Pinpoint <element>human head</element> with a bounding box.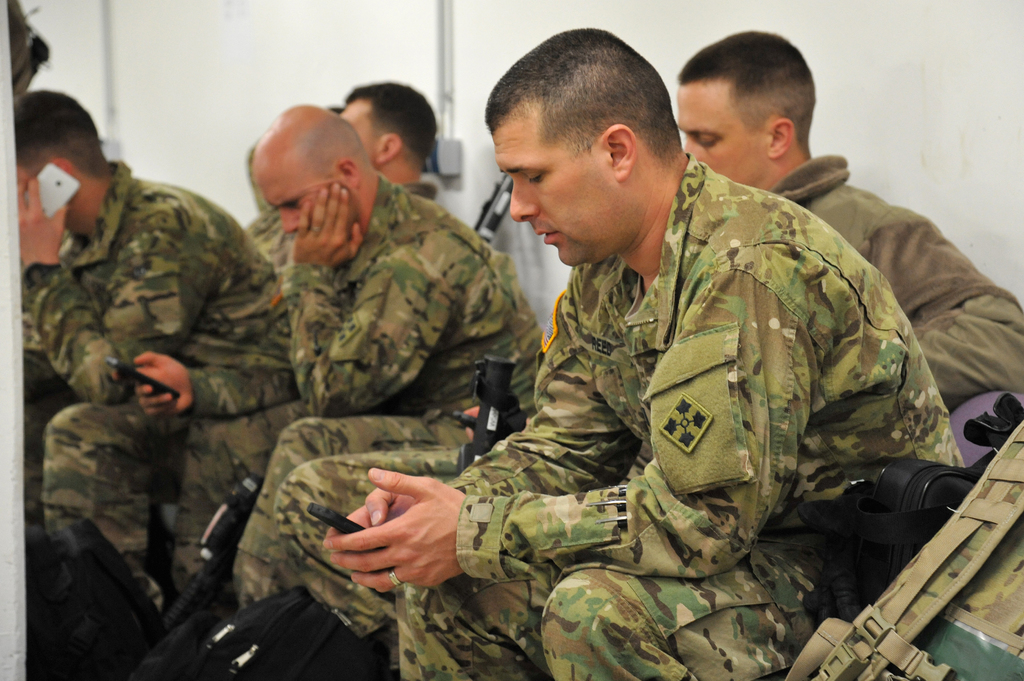
[x1=339, y1=83, x2=440, y2=188].
